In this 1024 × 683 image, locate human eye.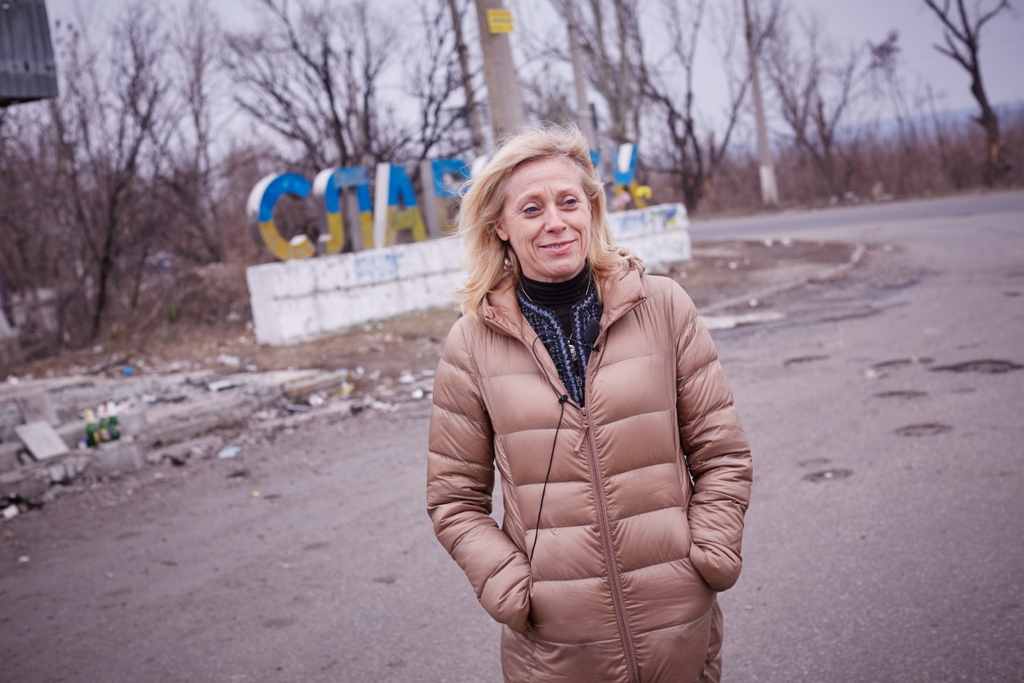
Bounding box: pyautogui.locateOnScreen(560, 192, 578, 205).
